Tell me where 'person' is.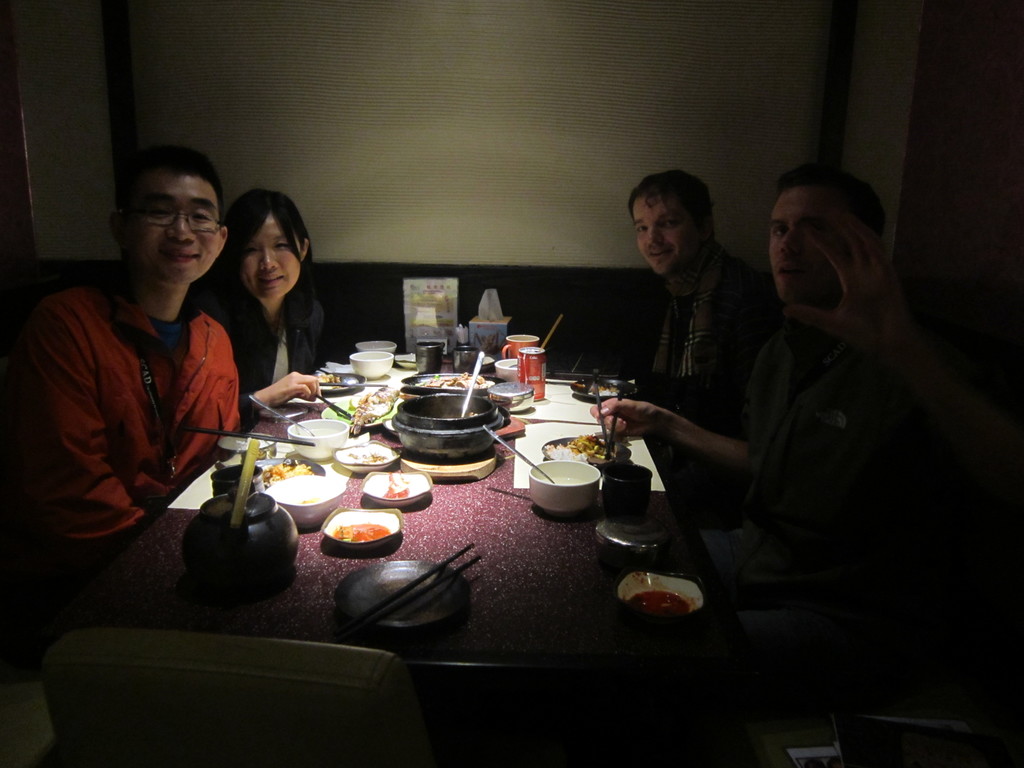
'person' is at 20 143 261 615.
